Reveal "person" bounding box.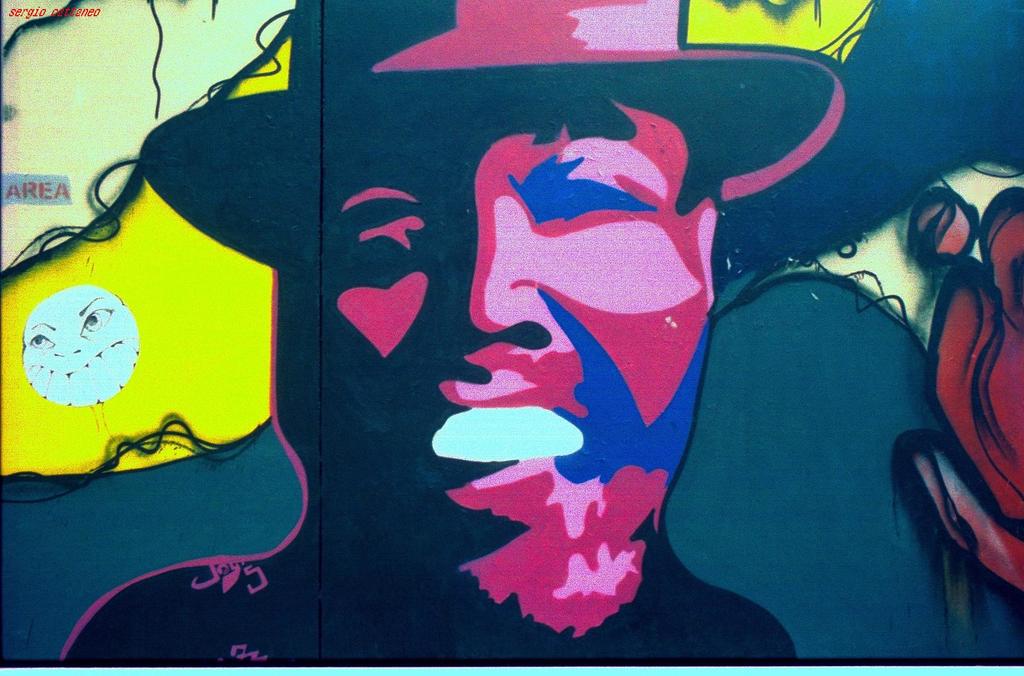
Revealed: [x1=308, y1=57, x2=952, y2=626].
